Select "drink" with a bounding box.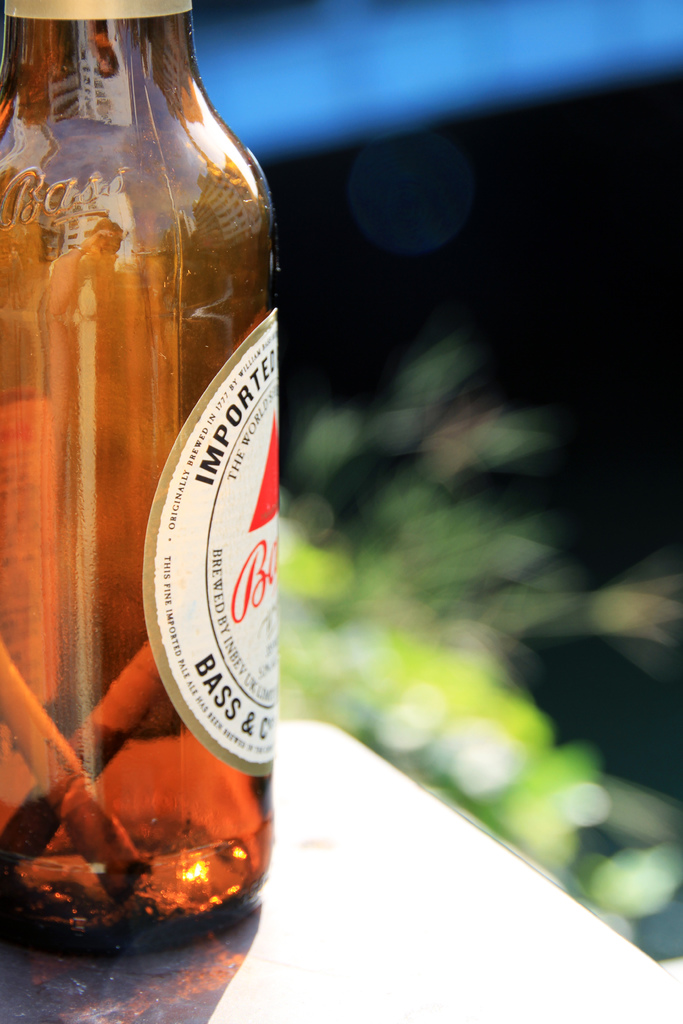
<region>19, 16, 286, 990</region>.
